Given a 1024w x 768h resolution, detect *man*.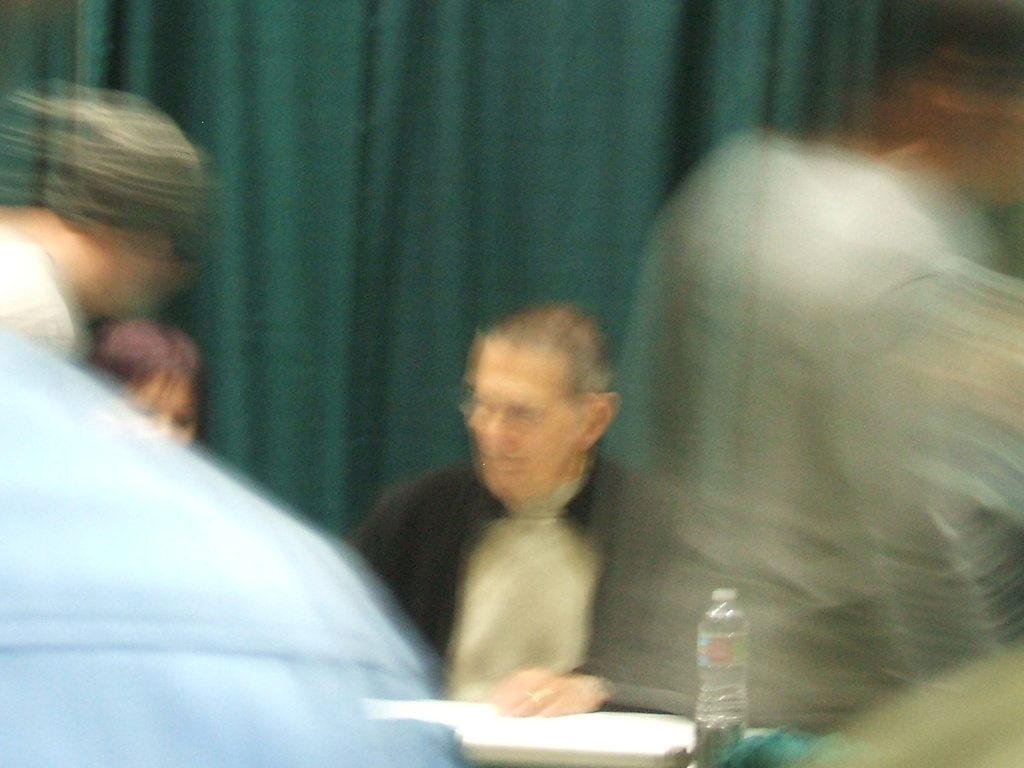
bbox=[0, 77, 193, 353].
